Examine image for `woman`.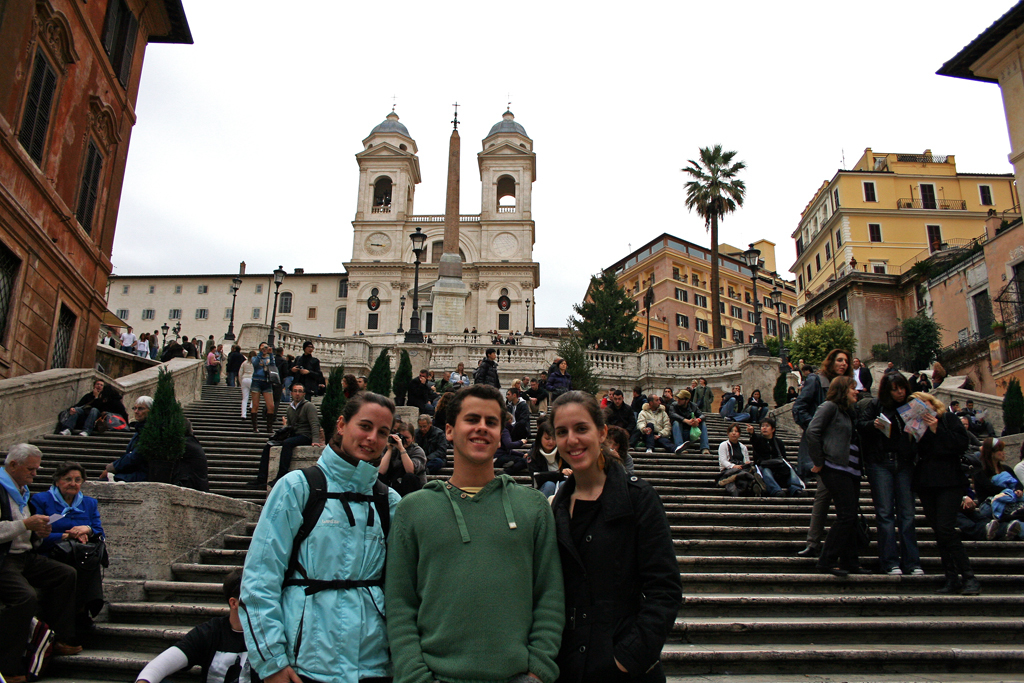
Examination result: [left=237, top=351, right=255, bottom=420].
